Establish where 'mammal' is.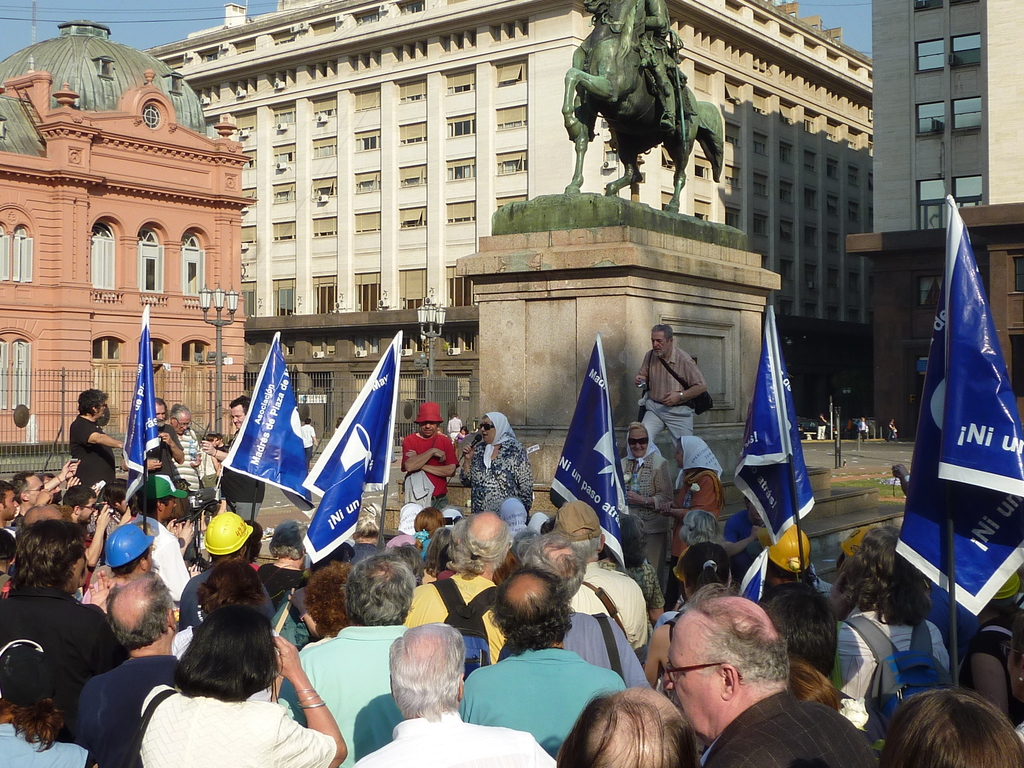
Established at bbox=[557, 0, 723, 211].
